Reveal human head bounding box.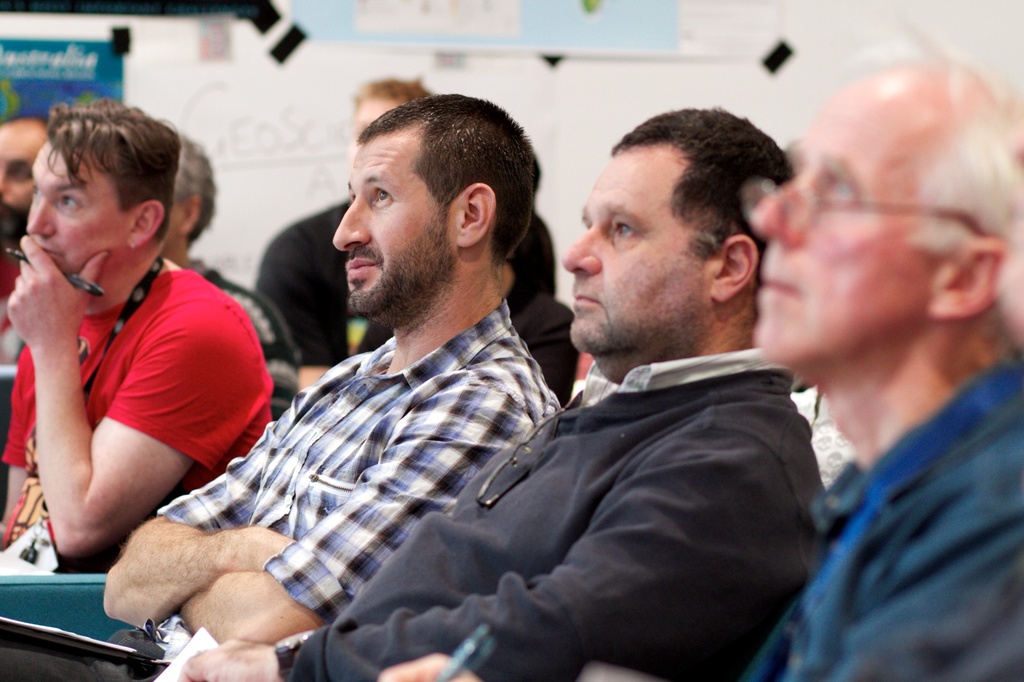
Revealed: <bbox>0, 114, 54, 238</bbox>.
